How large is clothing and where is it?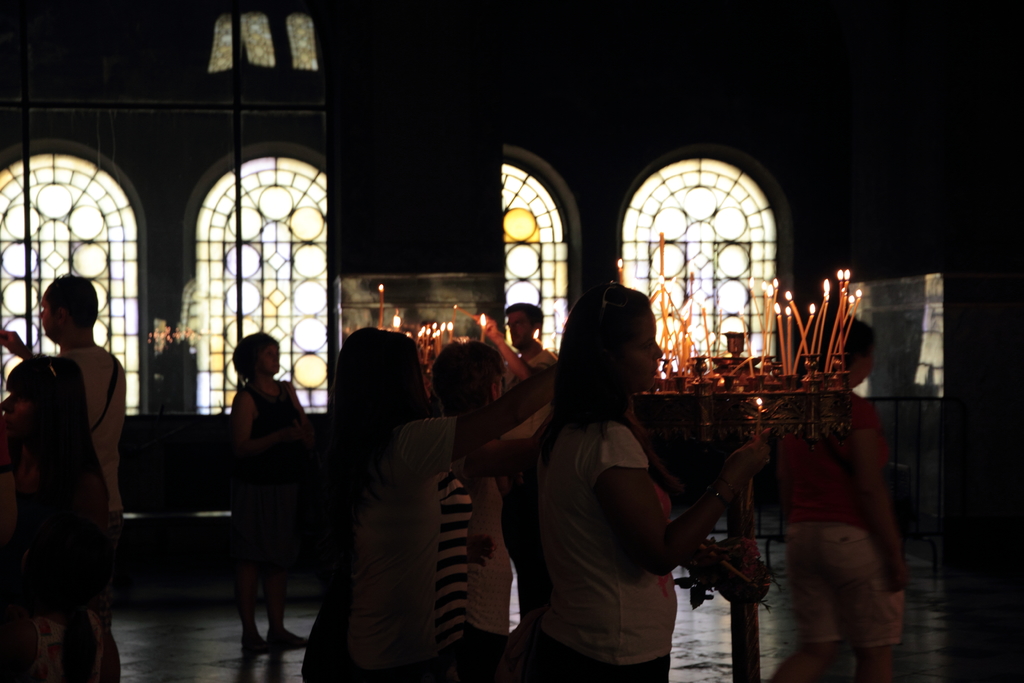
Bounding box: {"left": 229, "top": 375, "right": 293, "bottom": 570}.
